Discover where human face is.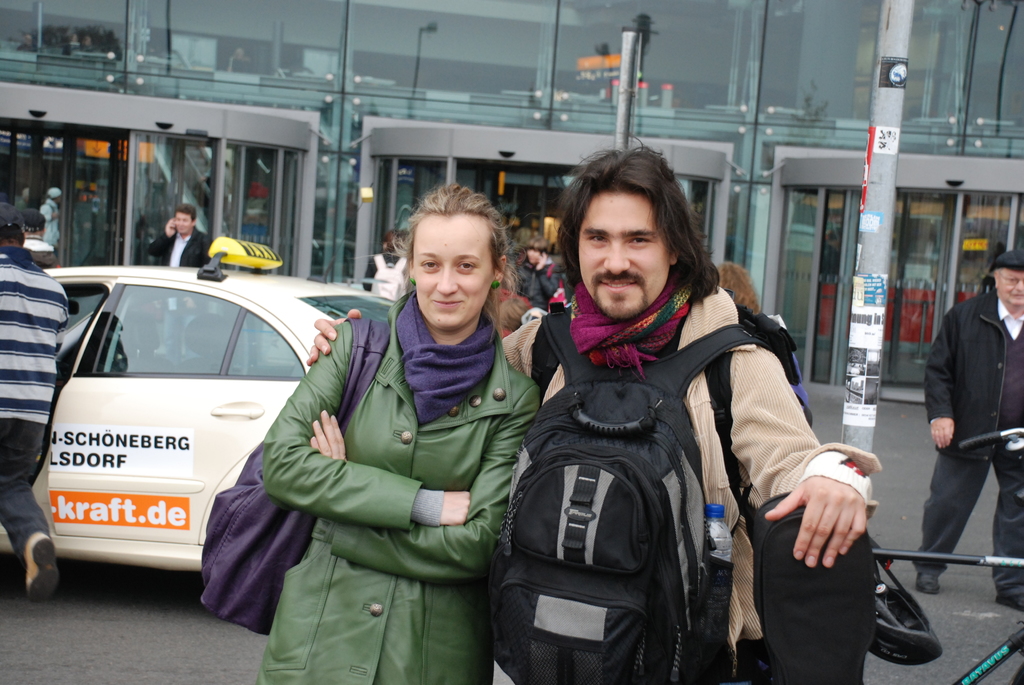
Discovered at rect(174, 212, 194, 236).
